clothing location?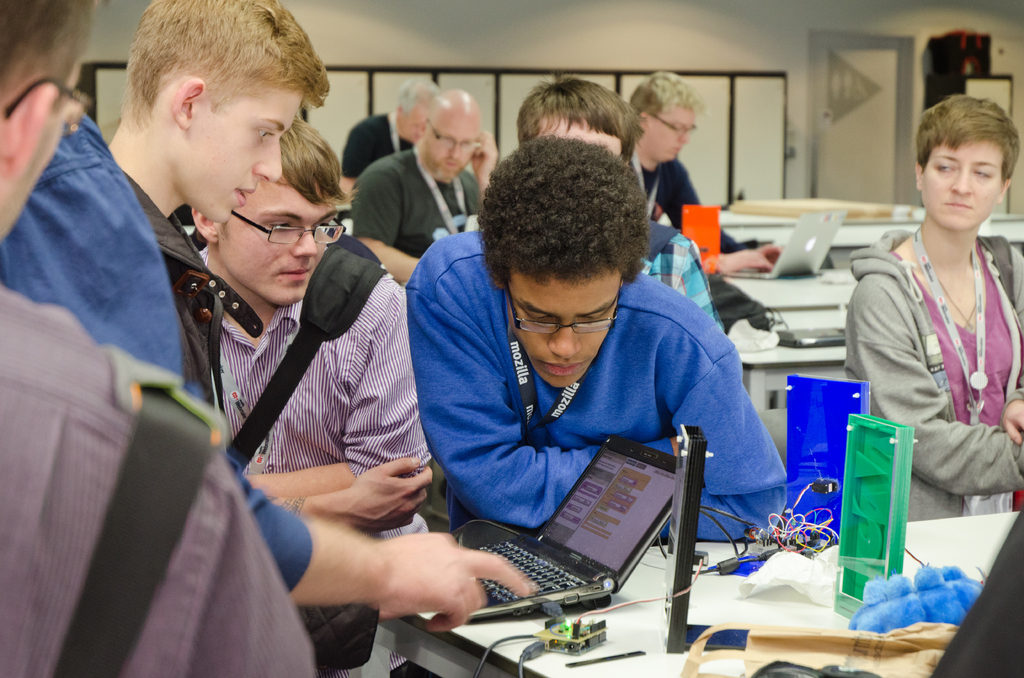
pyautogui.locateOnScreen(0, 97, 316, 585)
